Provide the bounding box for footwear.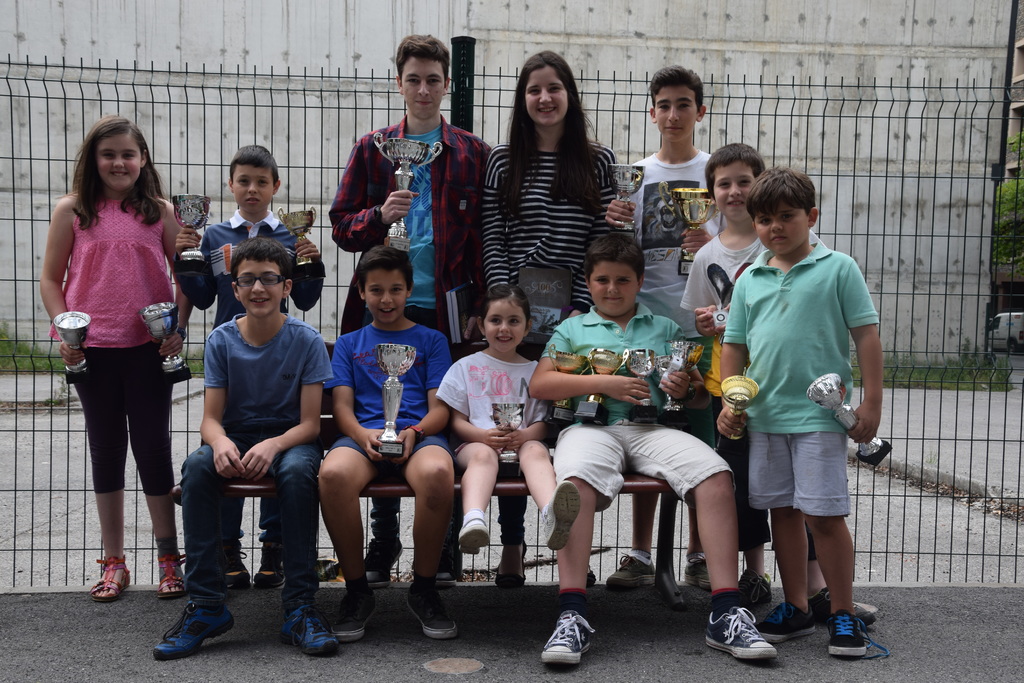
bbox=(608, 547, 659, 589).
